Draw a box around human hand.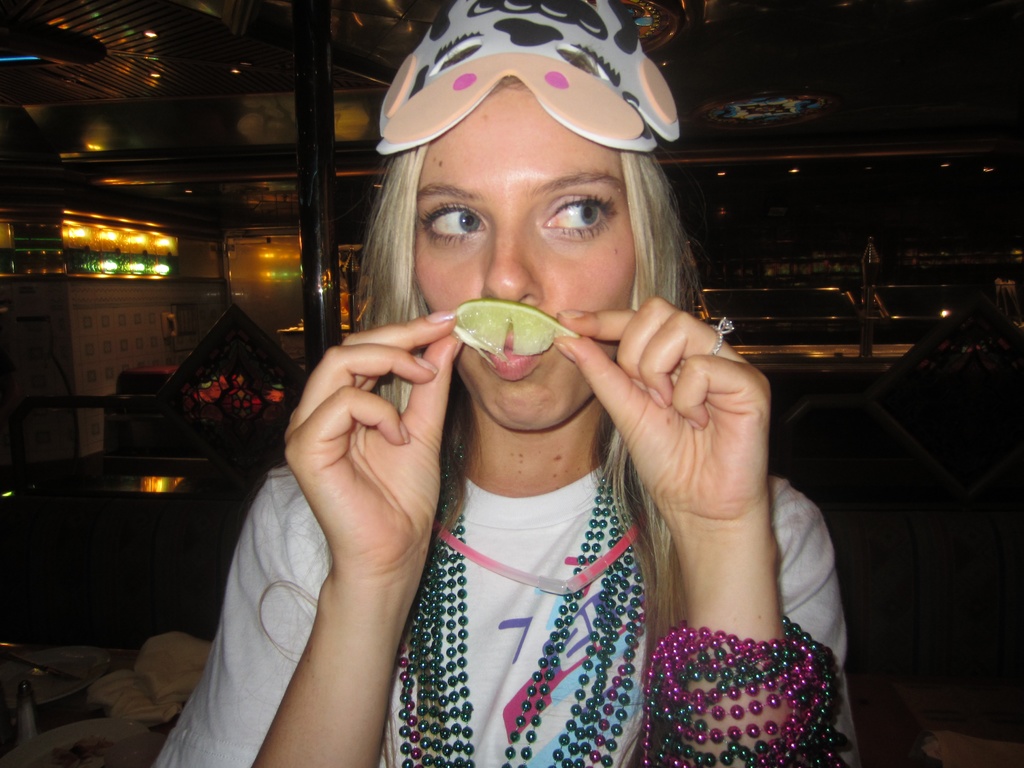
<bbox>271, 307, 470, 609</bbox>.
